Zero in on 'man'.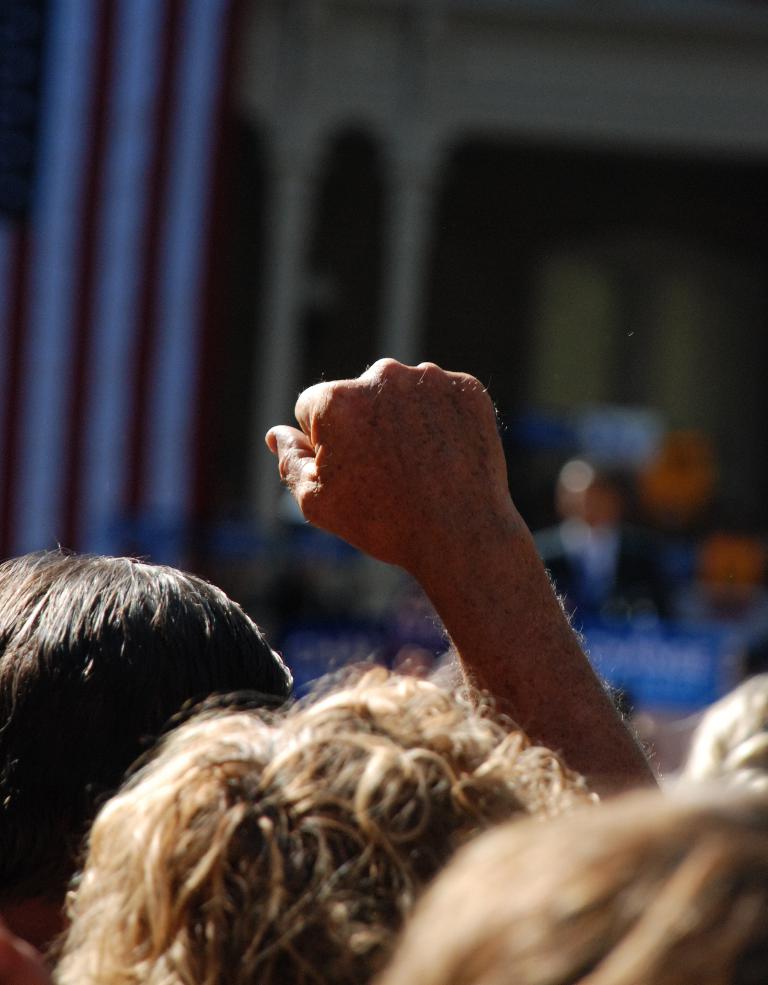
Zeroed in: {"x1": 0, "y1": 354, "x2": 674, "y2": 984}.
